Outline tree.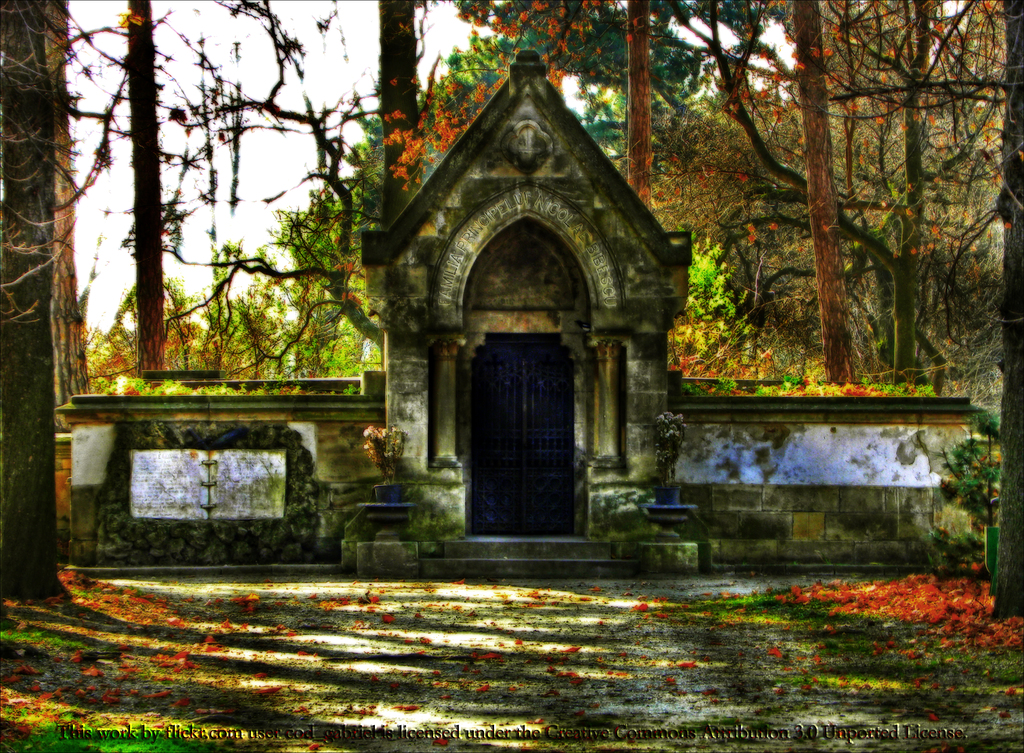
Outline: {"left": 31, "top": 0, "right": 100, "bottom": 427}.
